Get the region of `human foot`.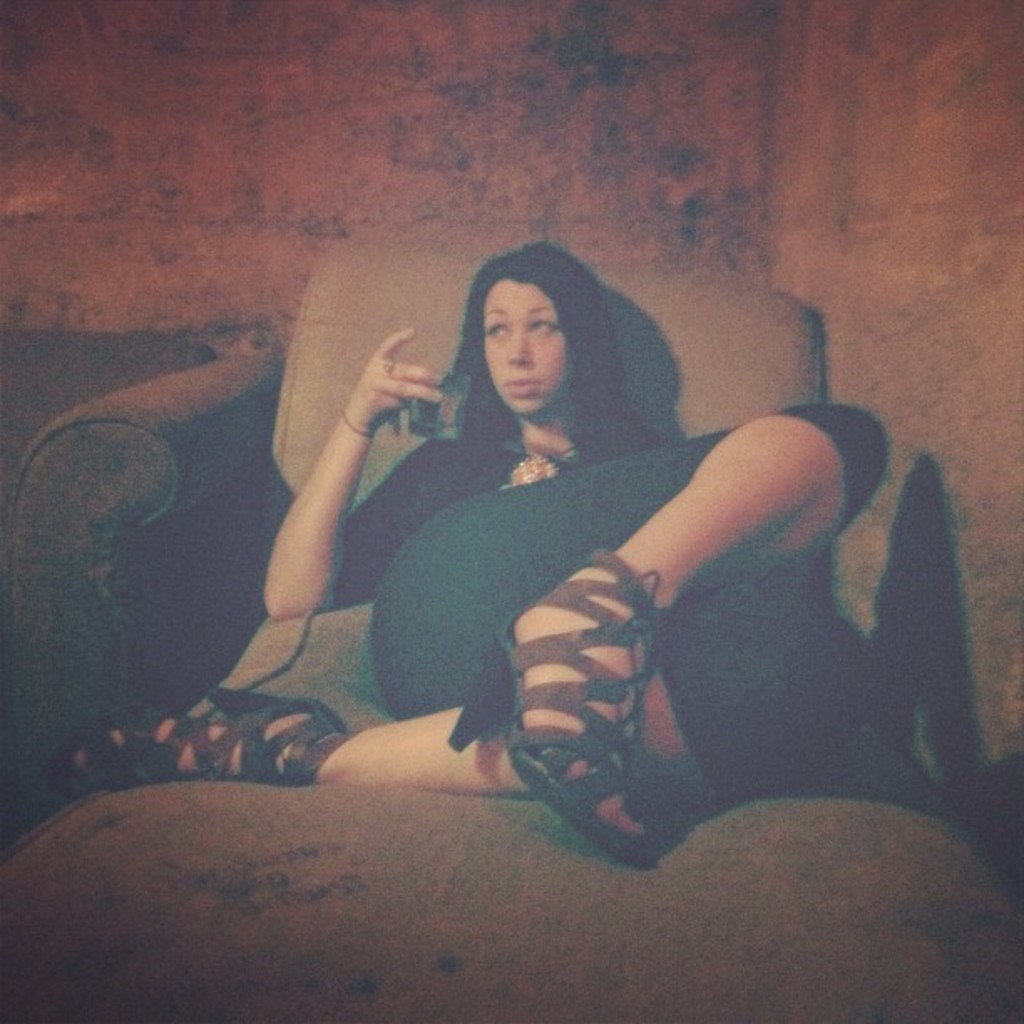
495/540/689/870.
